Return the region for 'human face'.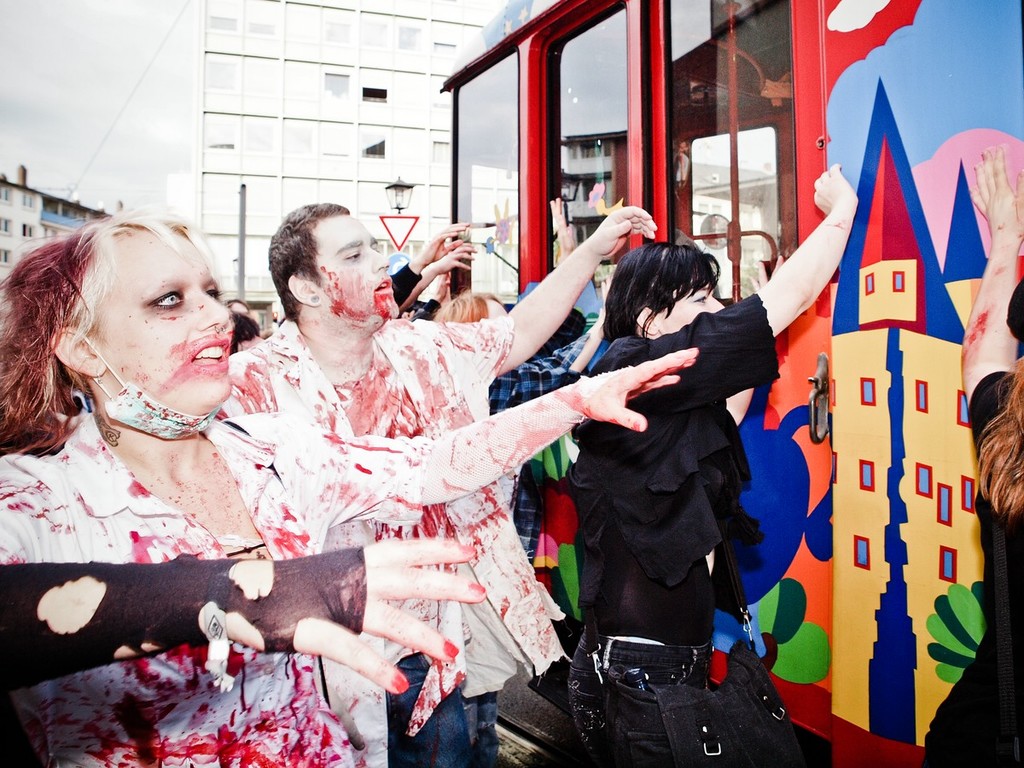
(317, 212, 399, 317).
